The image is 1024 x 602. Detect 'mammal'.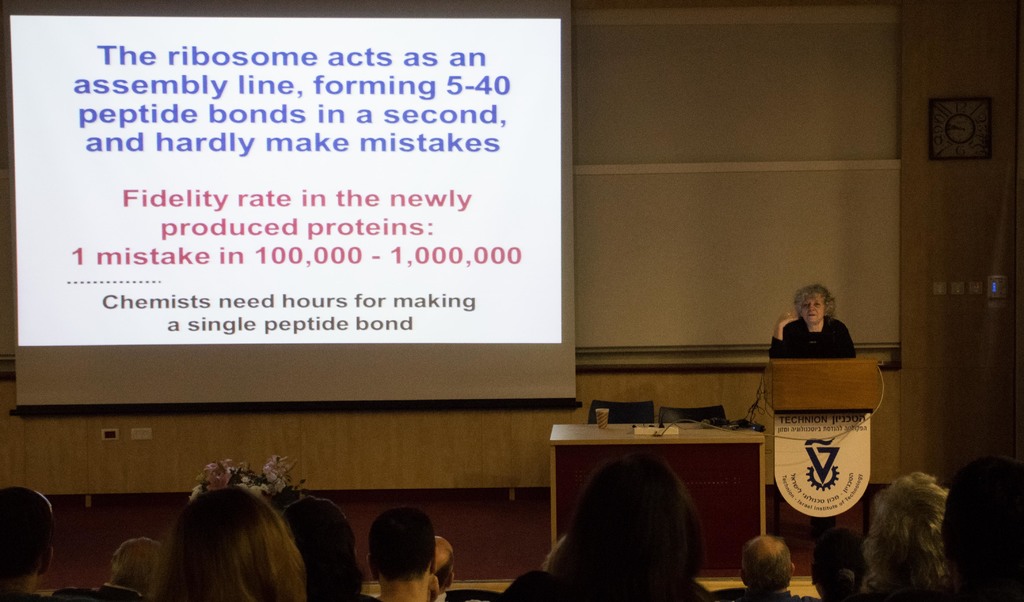
Detection: 719, 530, 813, 601.
